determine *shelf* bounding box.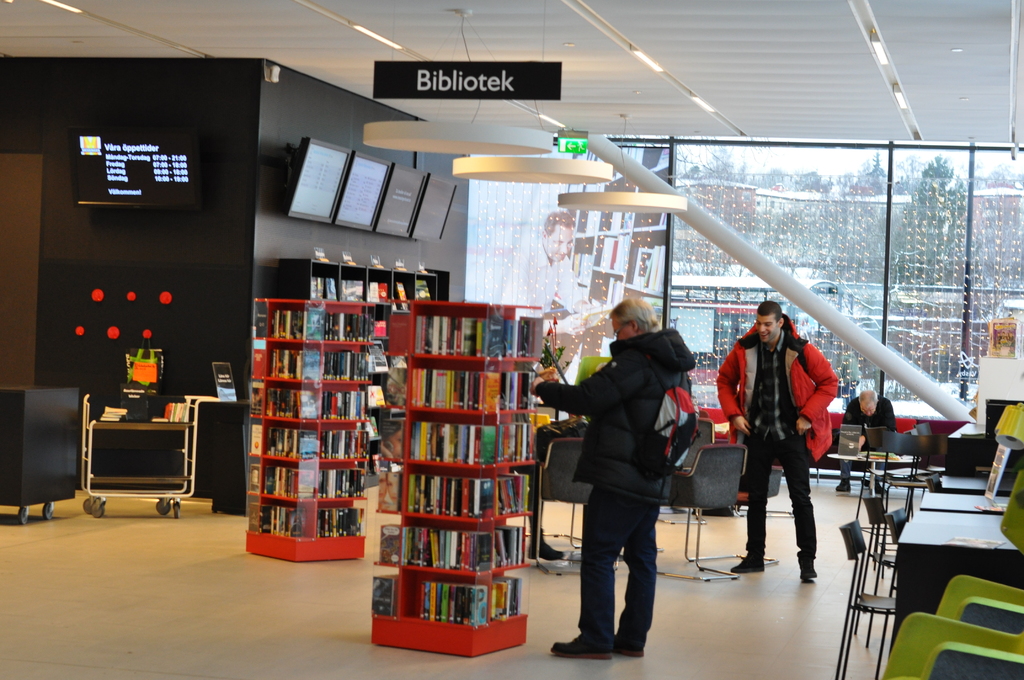
Determined: (242, 286, 381, 563).
